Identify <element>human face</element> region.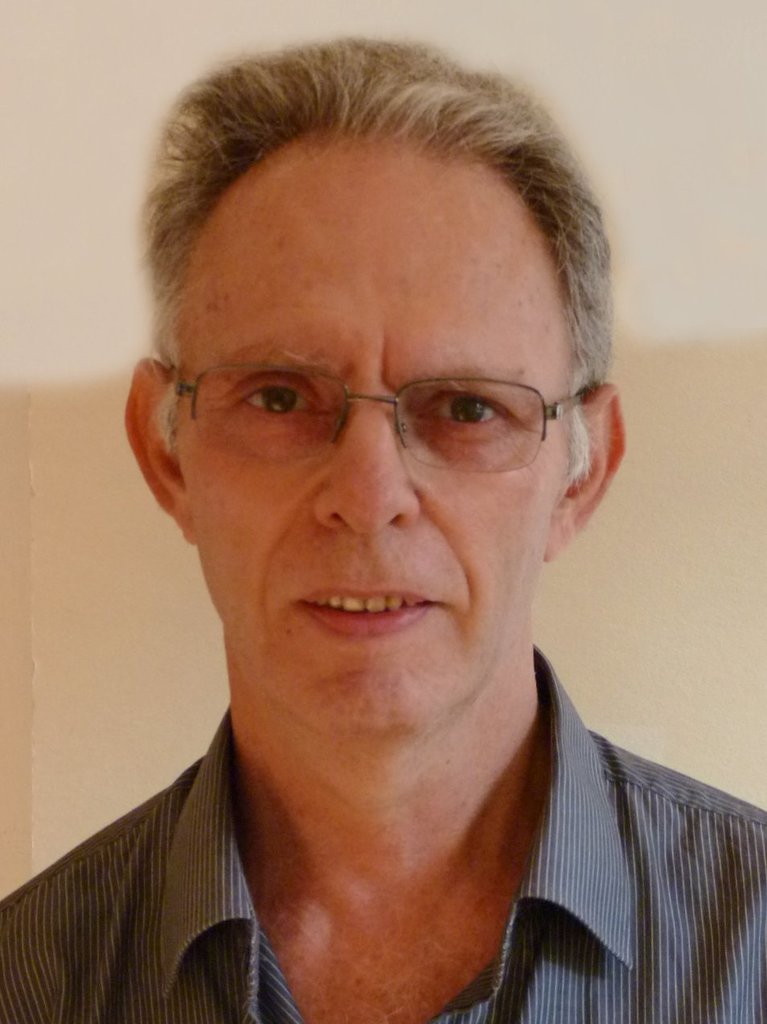
Region: 178, 190, 569, 731.
